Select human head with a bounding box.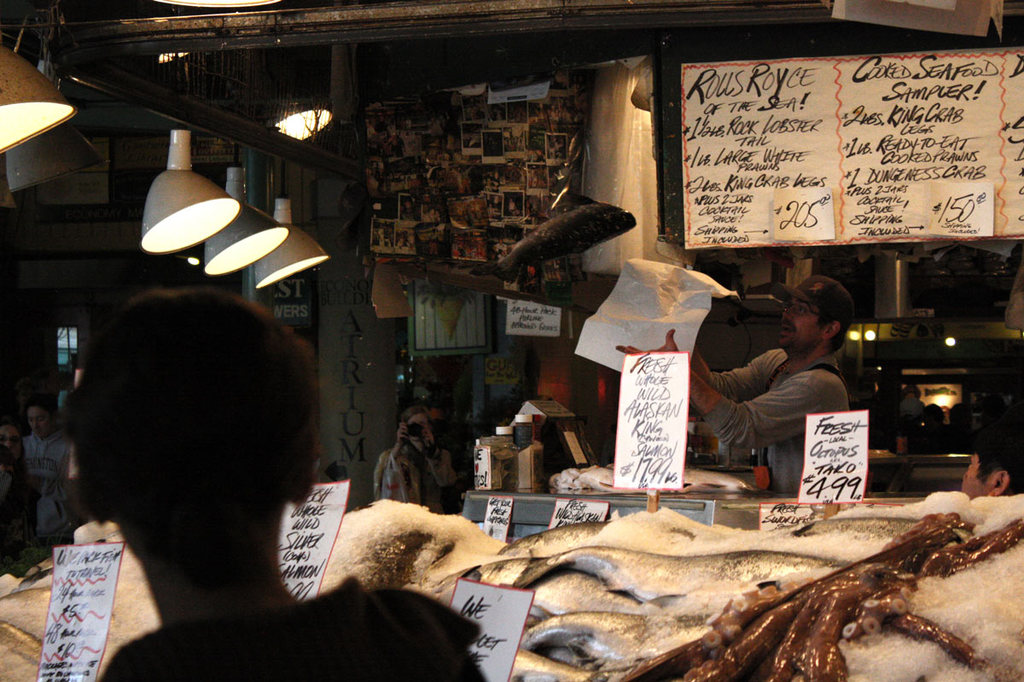
<box>956,423,1023,501</box>.
